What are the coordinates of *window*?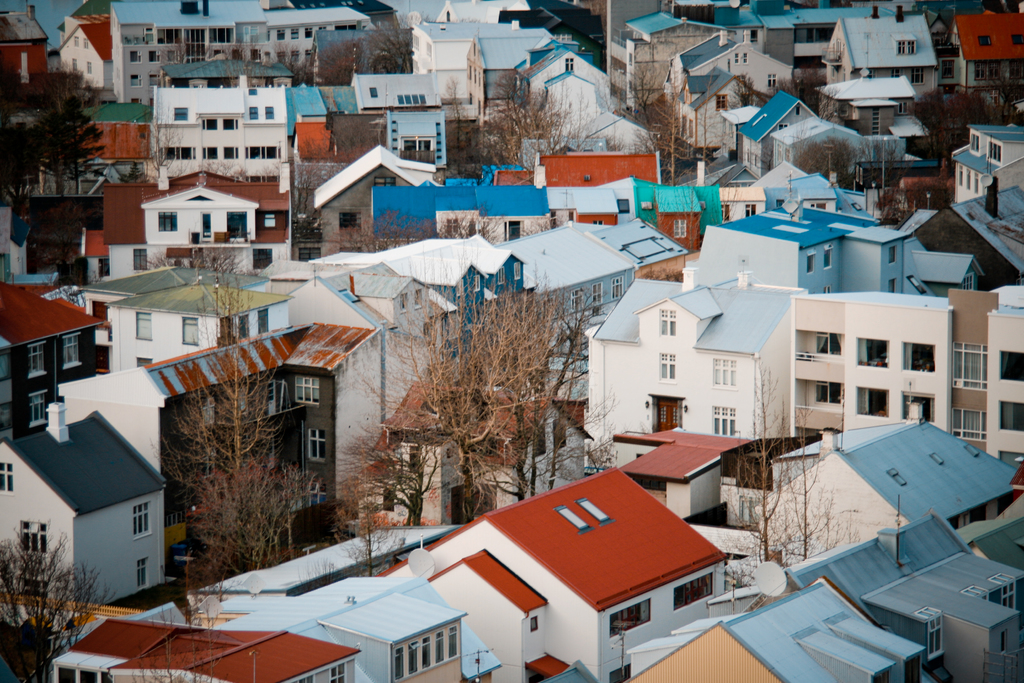
left=913, top=69, right=920, bottom=85.
